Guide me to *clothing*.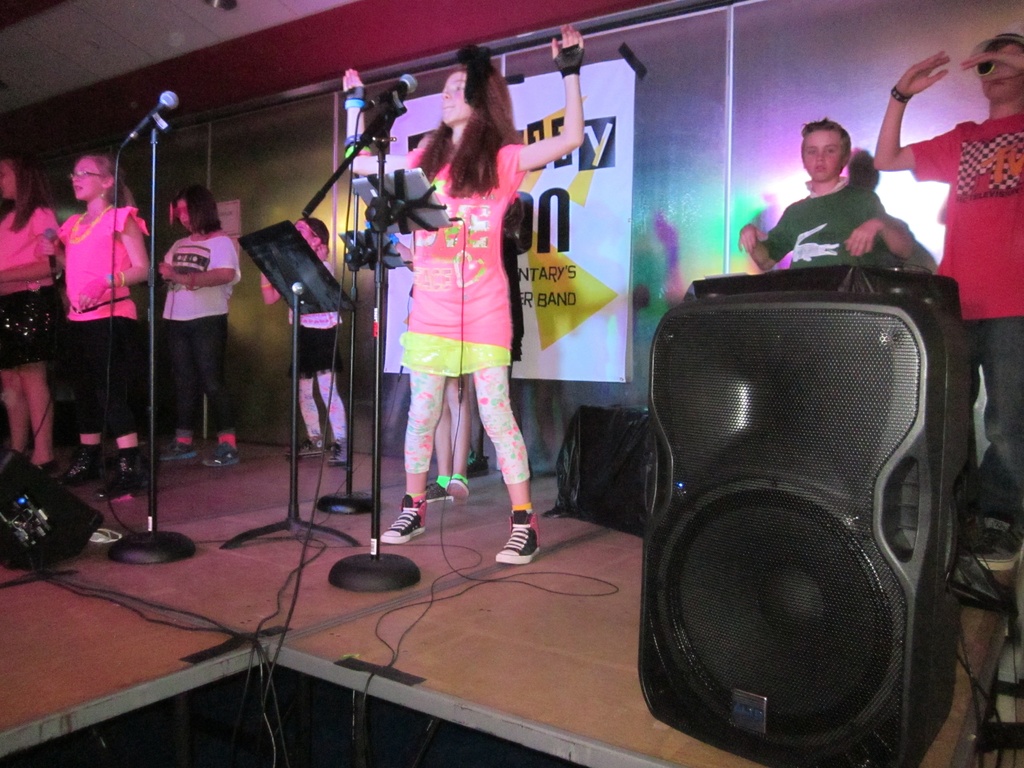
Guidance: select_region(54, 206, 149, 438).
